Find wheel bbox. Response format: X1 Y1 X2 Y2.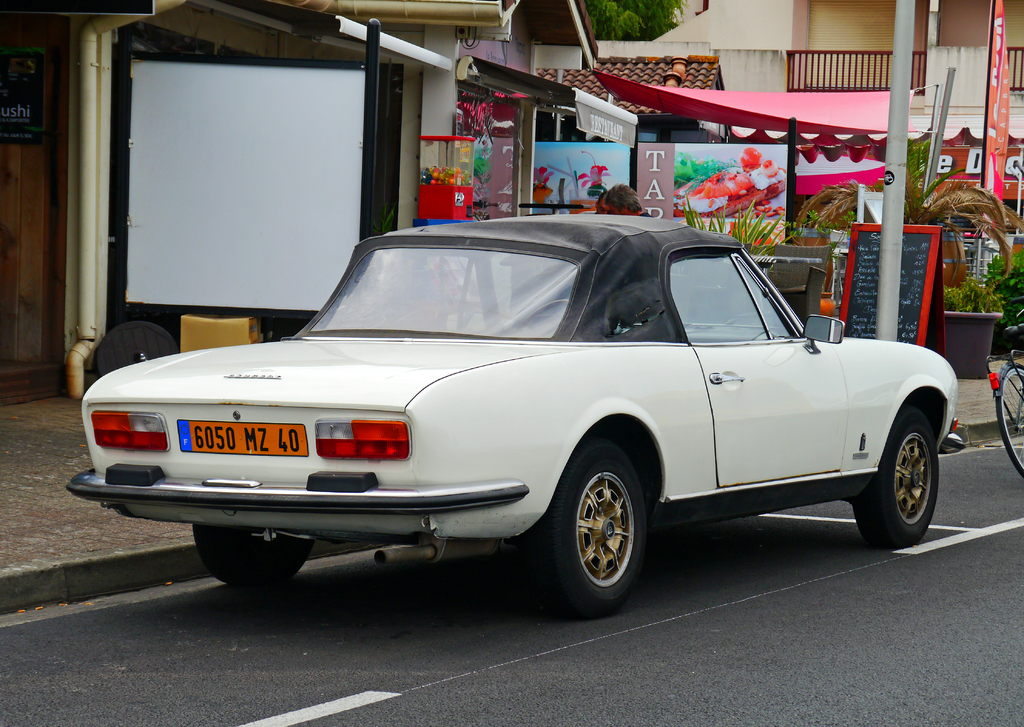
533 455 667 609.
